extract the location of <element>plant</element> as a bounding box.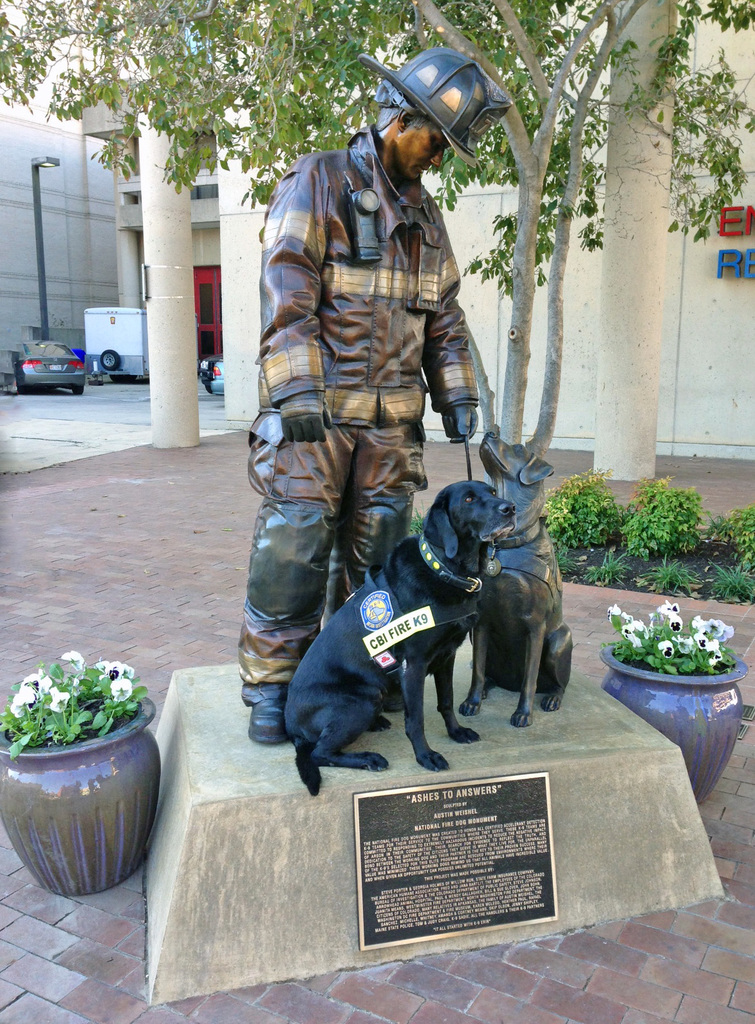
region(709, 560, 754, 604).
